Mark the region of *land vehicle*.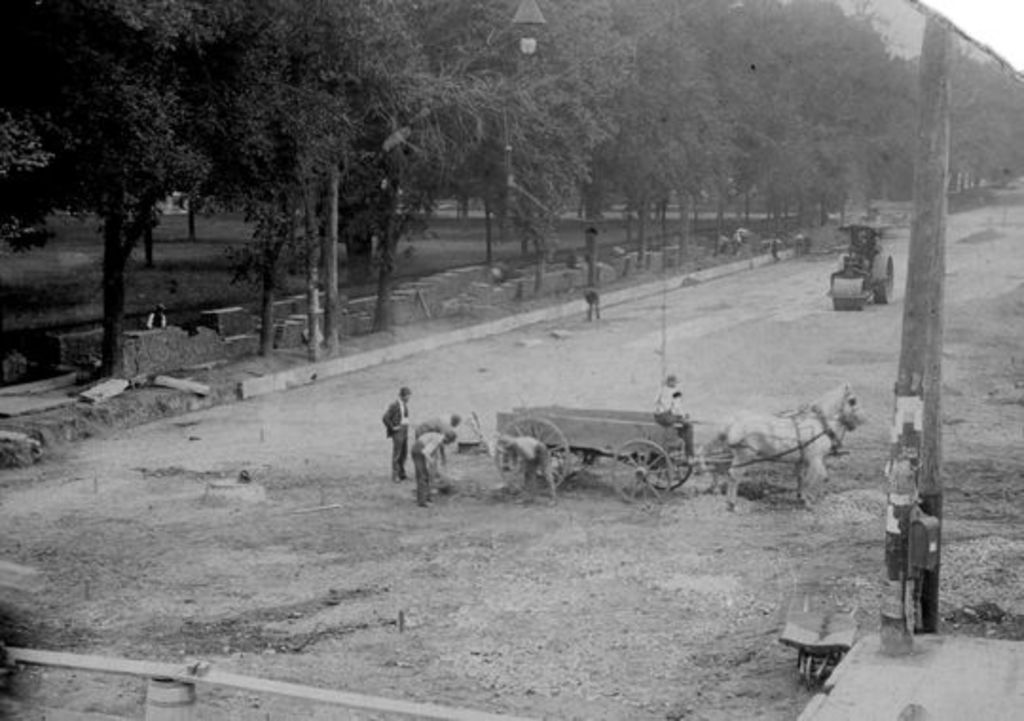
Region: (left=829, top=220, right=897, bottom=311).
